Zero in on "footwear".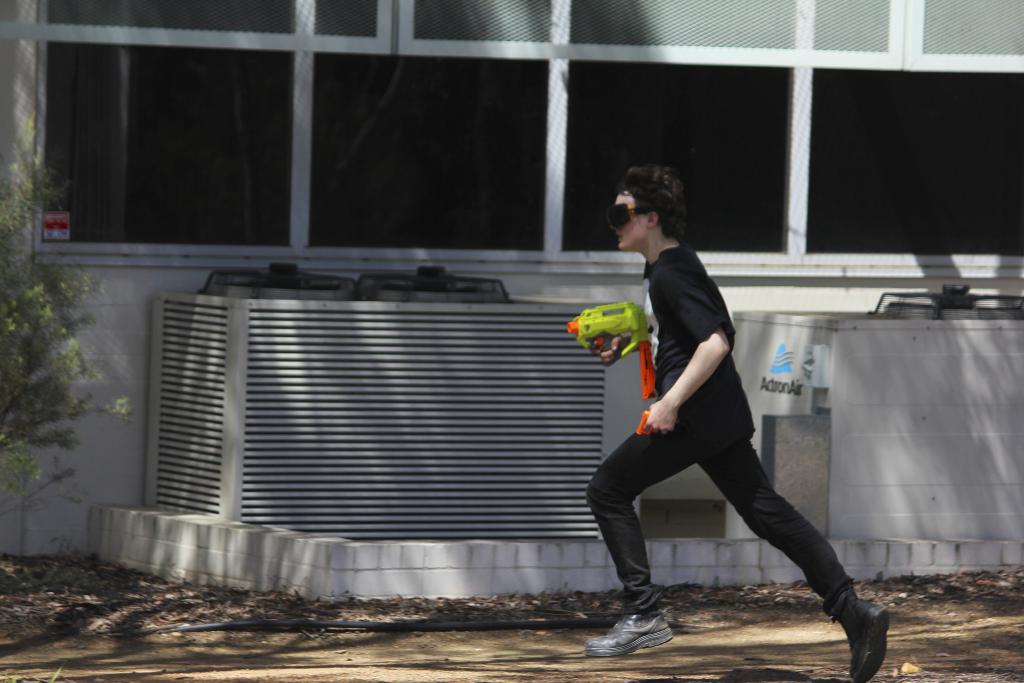
Zeroed in: [left=826, top=583, right=890, bottom=668].
